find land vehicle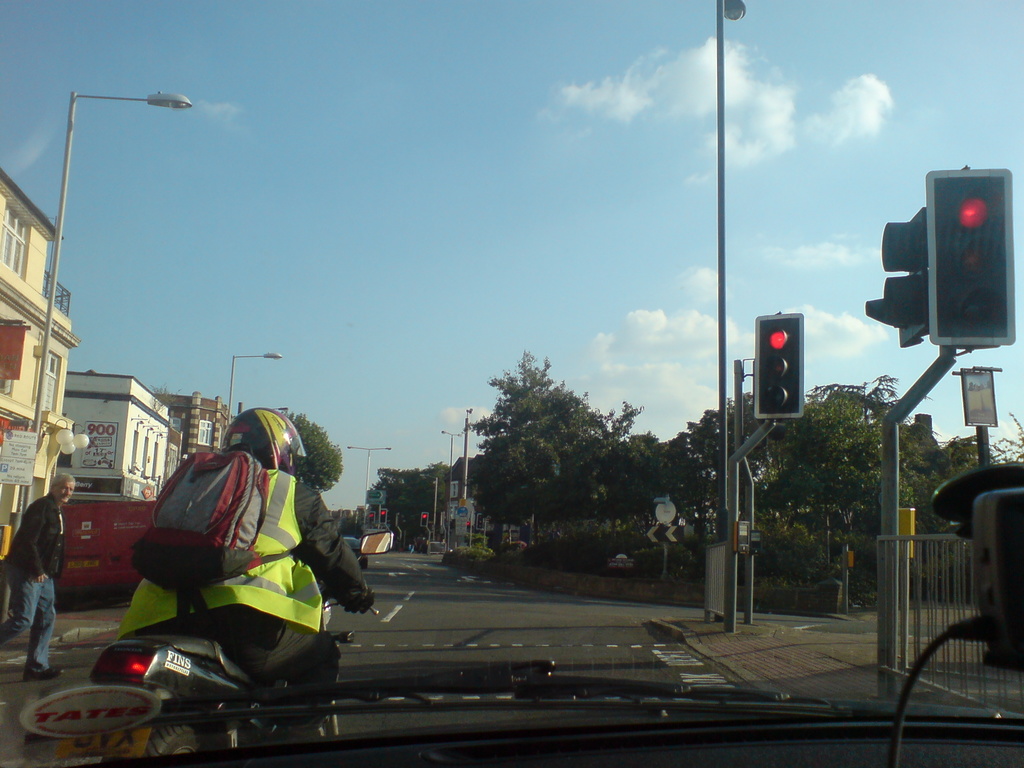
<region>341, 538, 356, 549</region>
